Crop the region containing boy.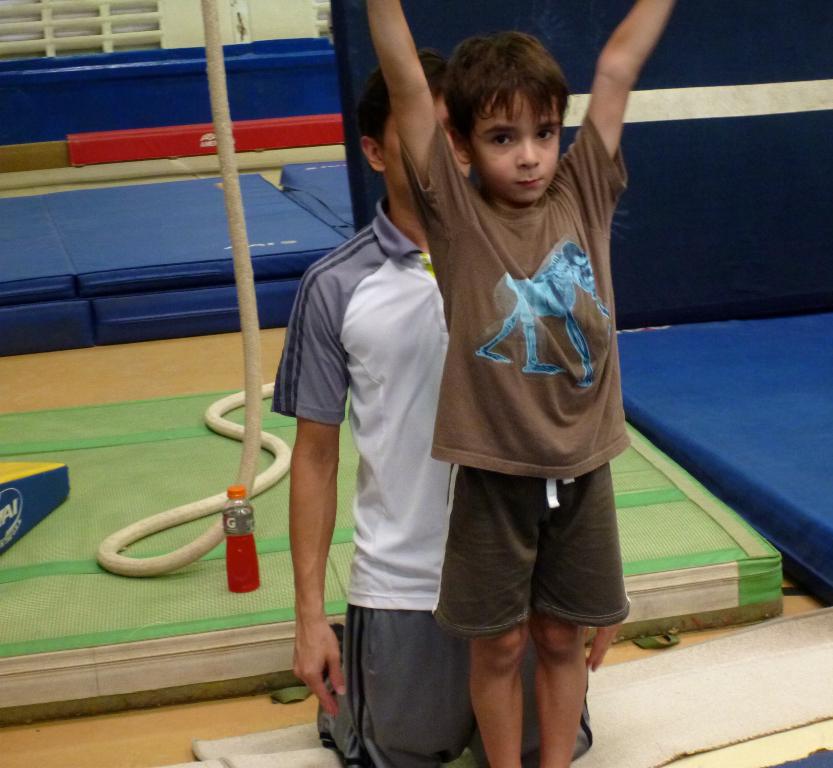
Crop region: 366/0/679/767.
